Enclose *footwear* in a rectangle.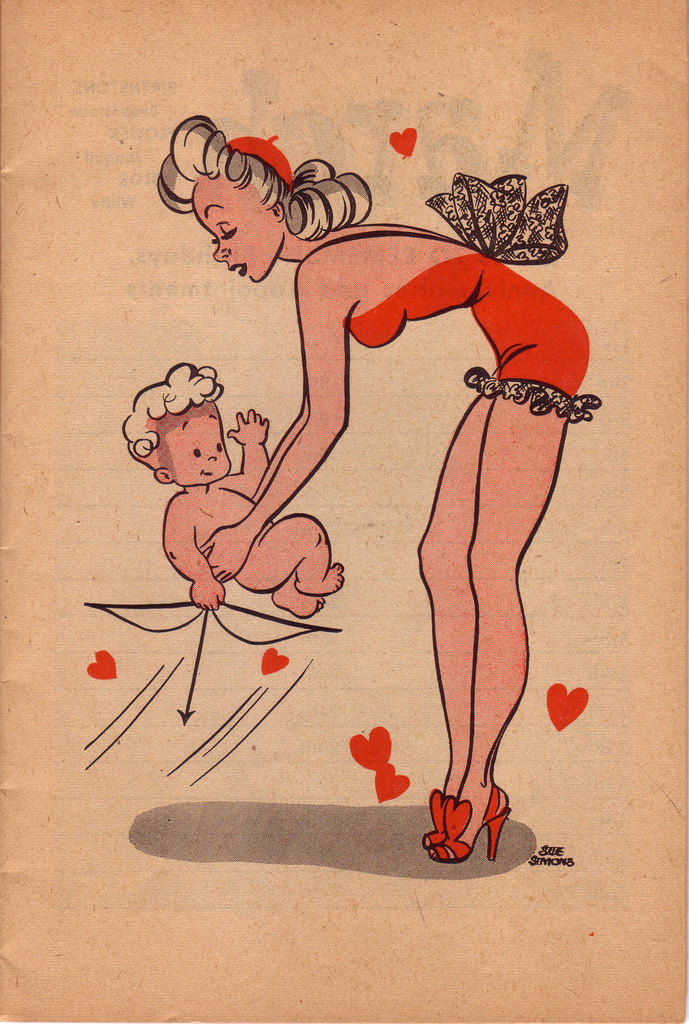
left=429, top=777, right=528, bottom=856.
